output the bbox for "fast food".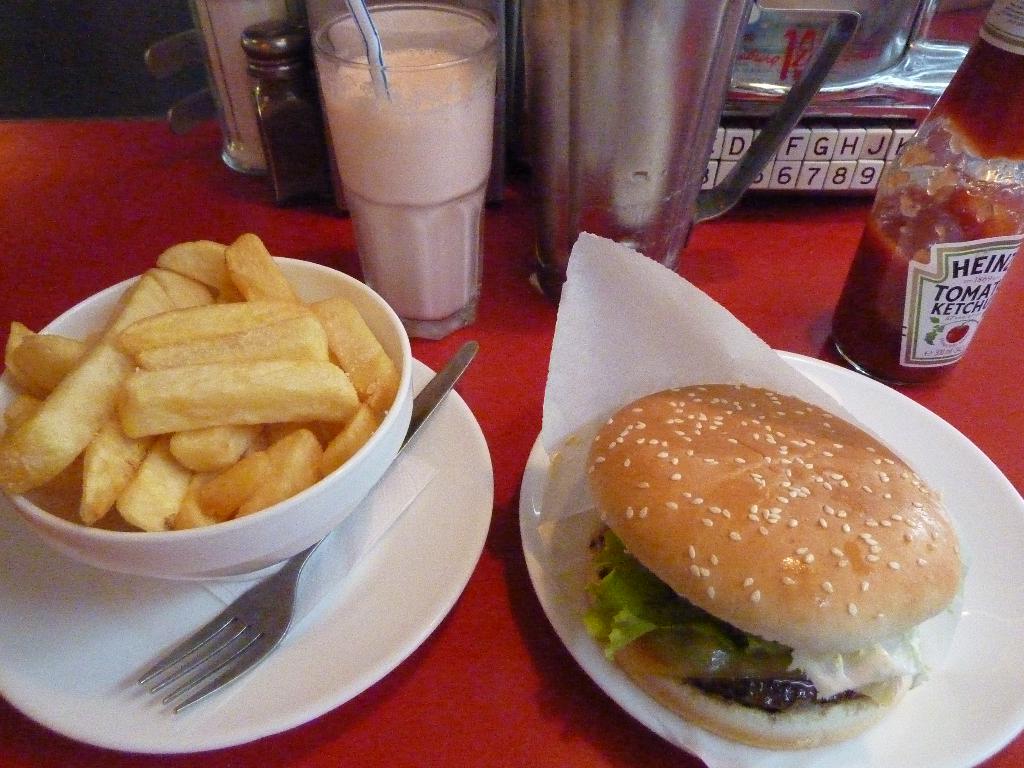
bbox=(227, 425, 322, 507).
